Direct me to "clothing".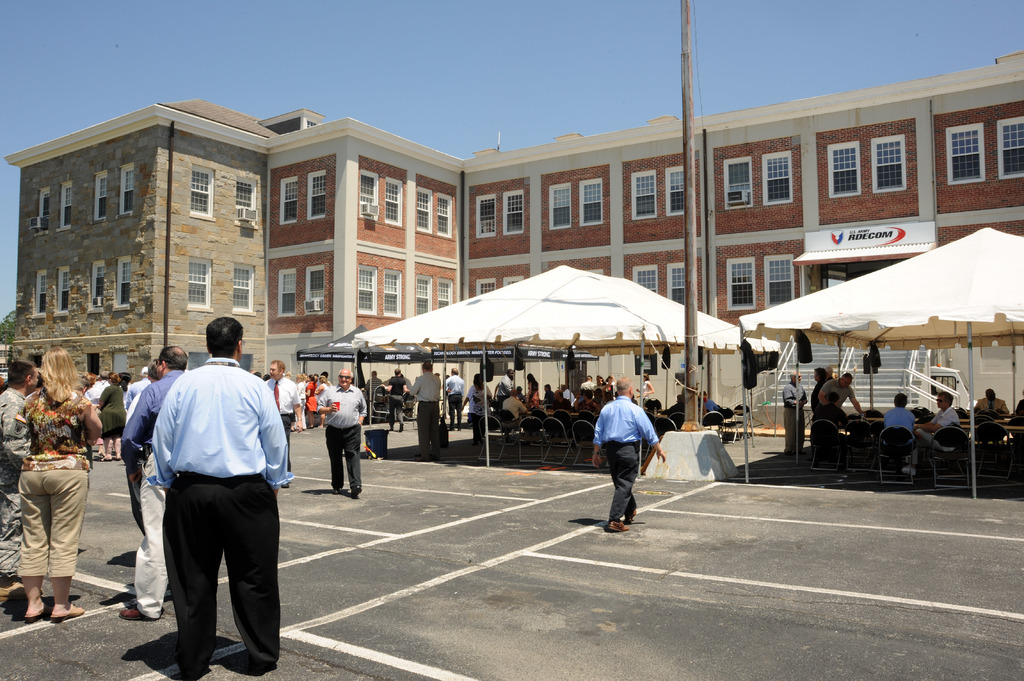
Direction: [x1=0, y1=387, x2=29, y2=572].
